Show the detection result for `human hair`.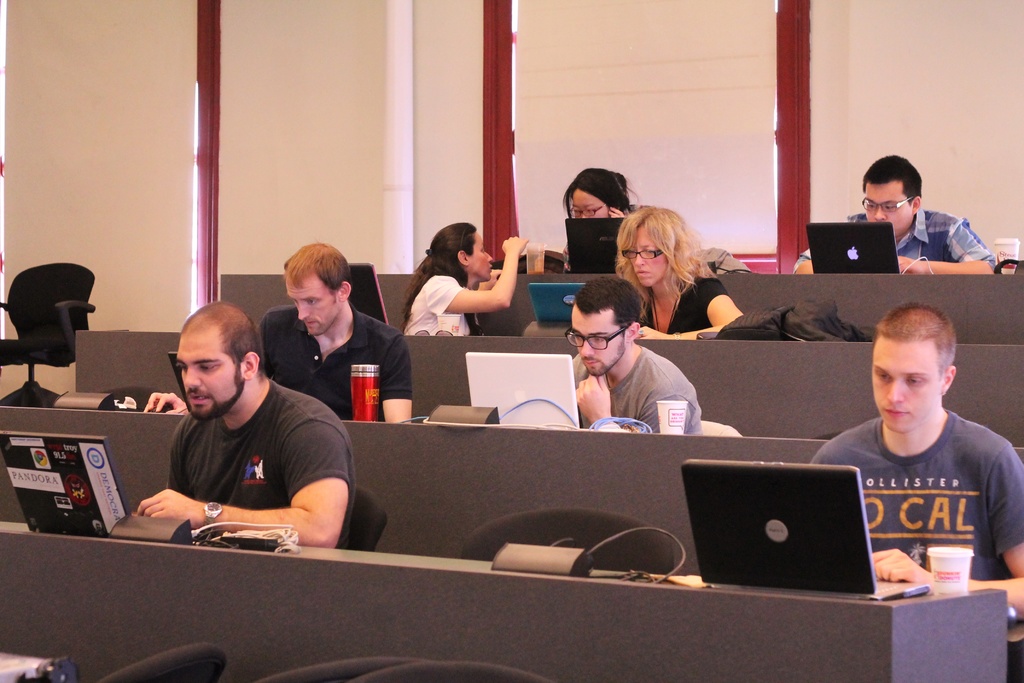
(x1=564, y1=164, x2=632, y2=220).
